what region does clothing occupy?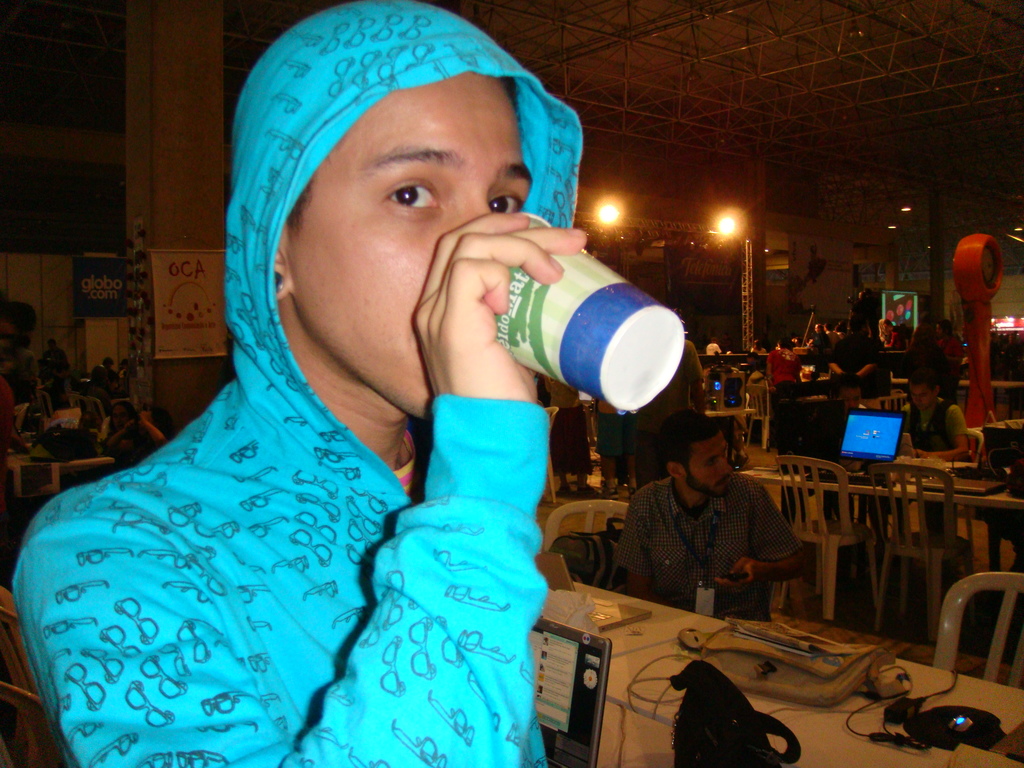
<box>0,376,15,465</box>.
